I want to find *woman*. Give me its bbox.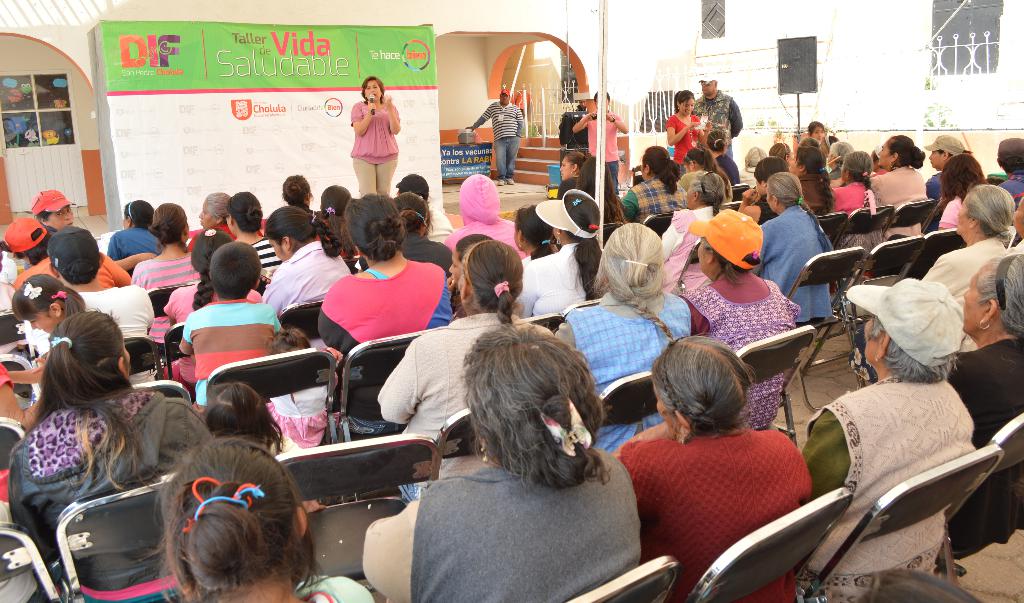
[261, 205, 358, 311].
